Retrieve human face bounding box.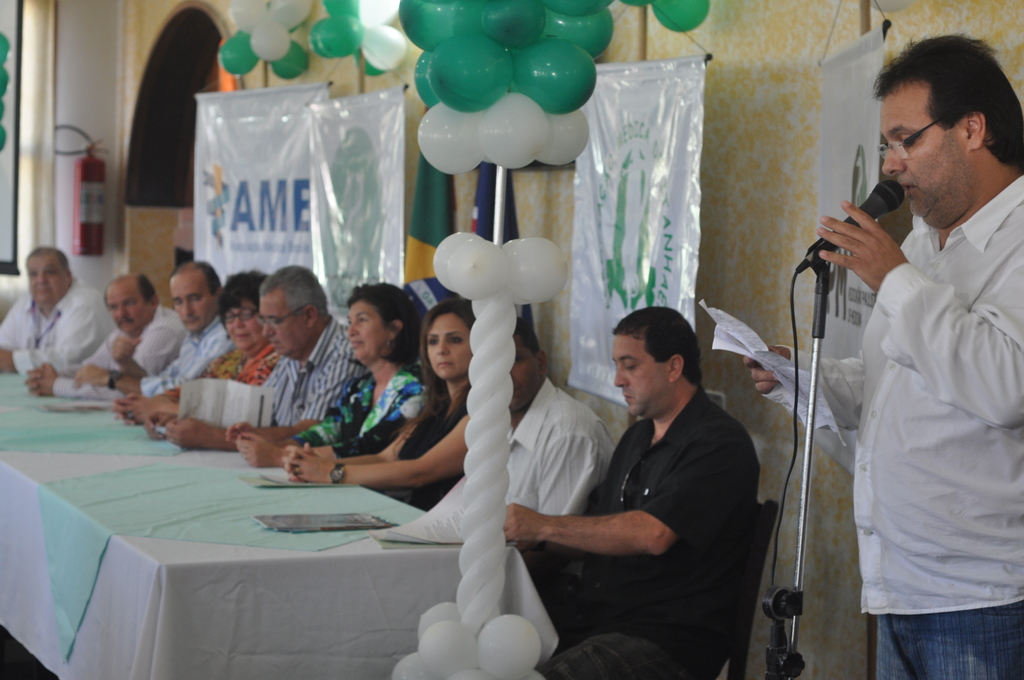
Bounding box: BBox(881, 79, 973, 219).
